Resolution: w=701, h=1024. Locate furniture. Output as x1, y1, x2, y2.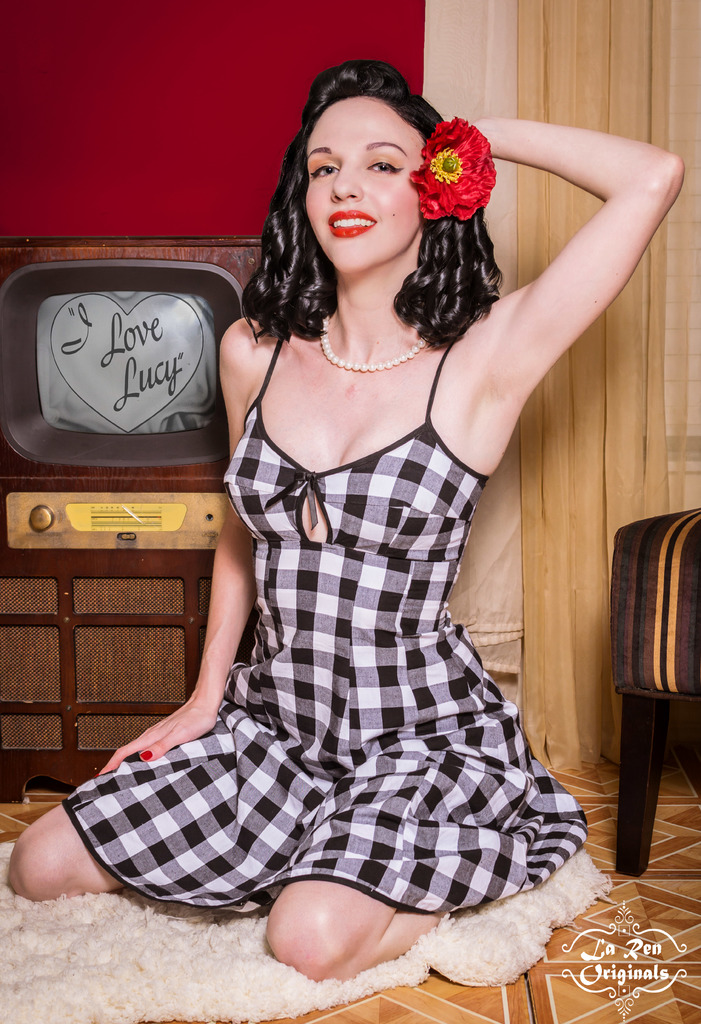
0, 458, 252, 803.
